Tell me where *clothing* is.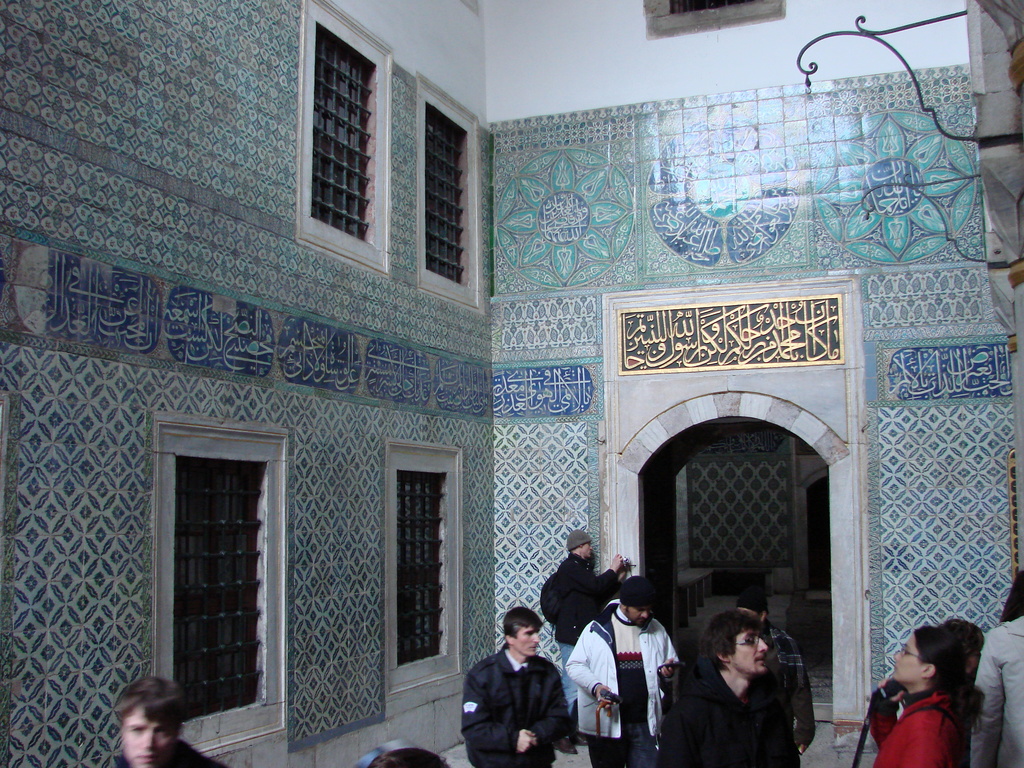
*clothing* is at bbox=(554, 549, 620, 633).
